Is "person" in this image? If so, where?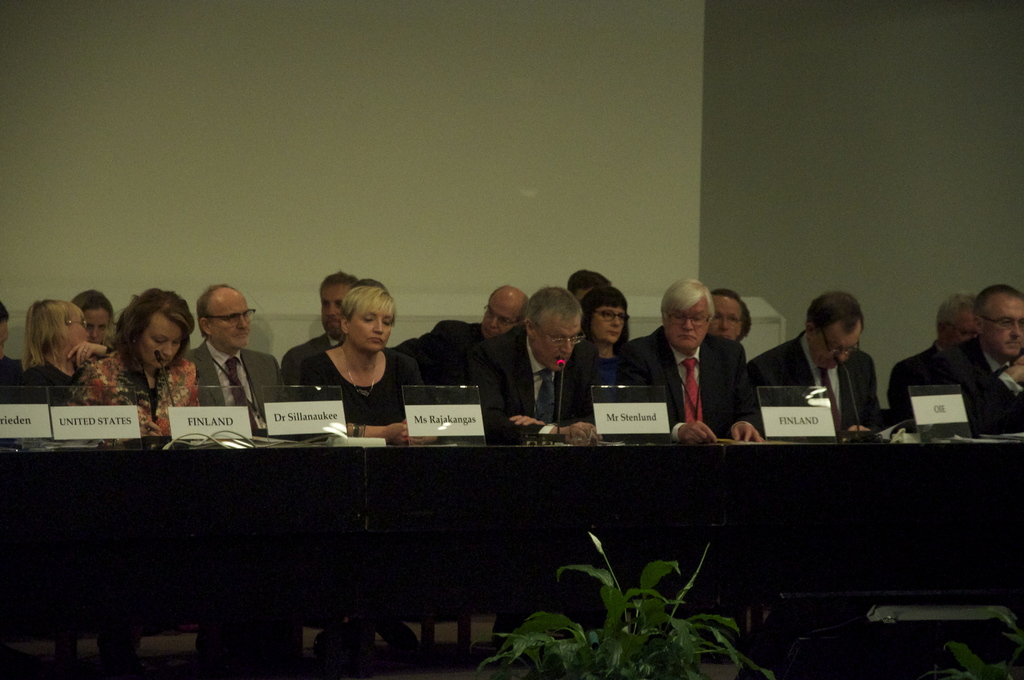
Yes, at x1=566, y1=264, x2=614, y2=354.
